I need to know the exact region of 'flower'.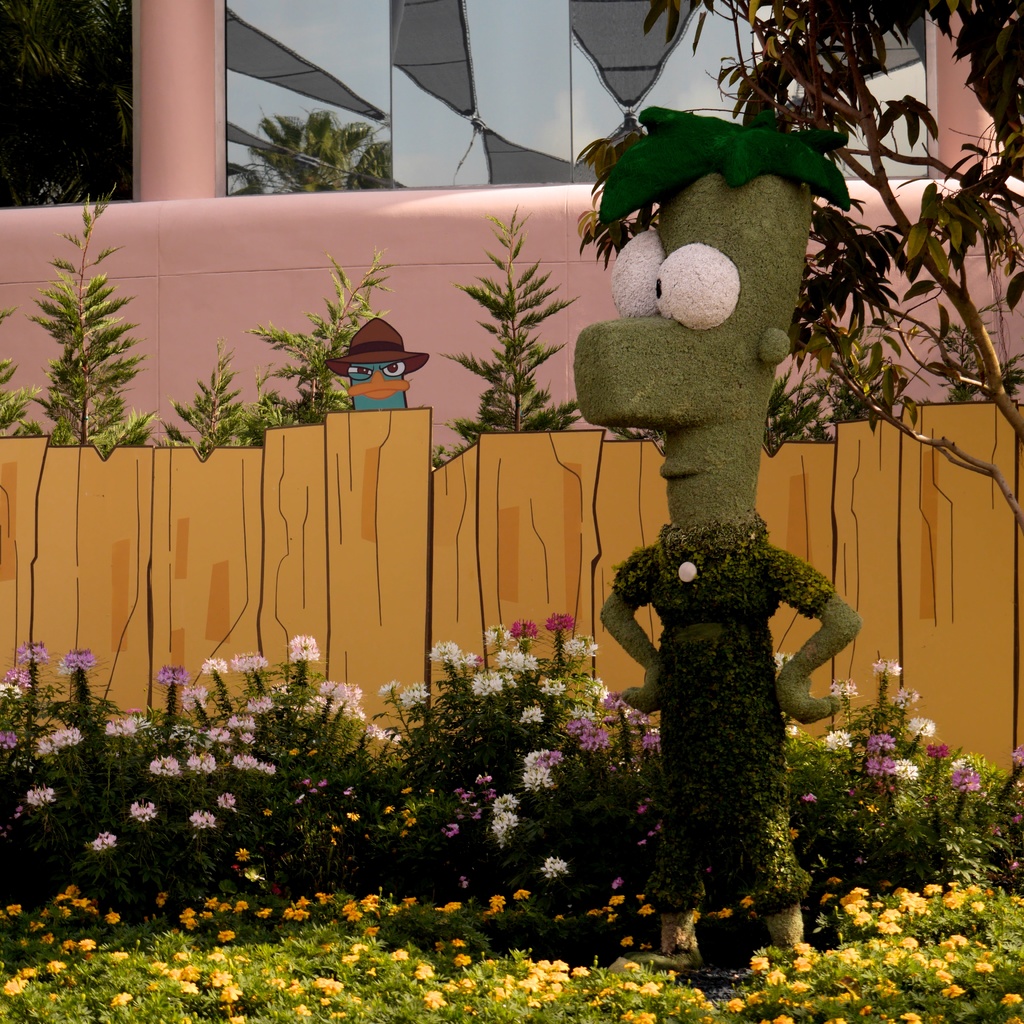
Region: x1=108 y1=991 x2=132 y2=1005.
